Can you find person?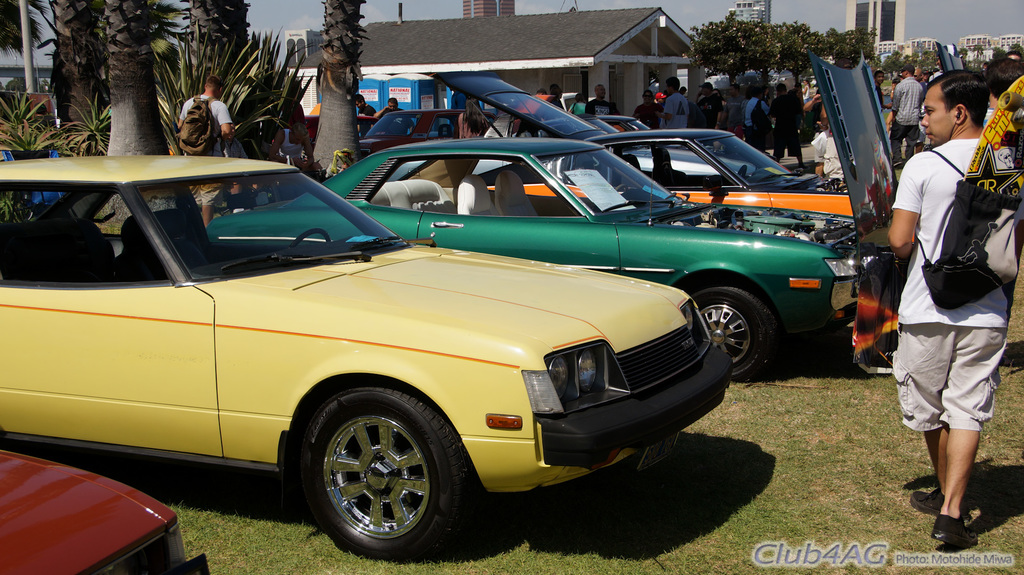
Yes, bounding box: bbox=(879, 61, 1002, 521).
